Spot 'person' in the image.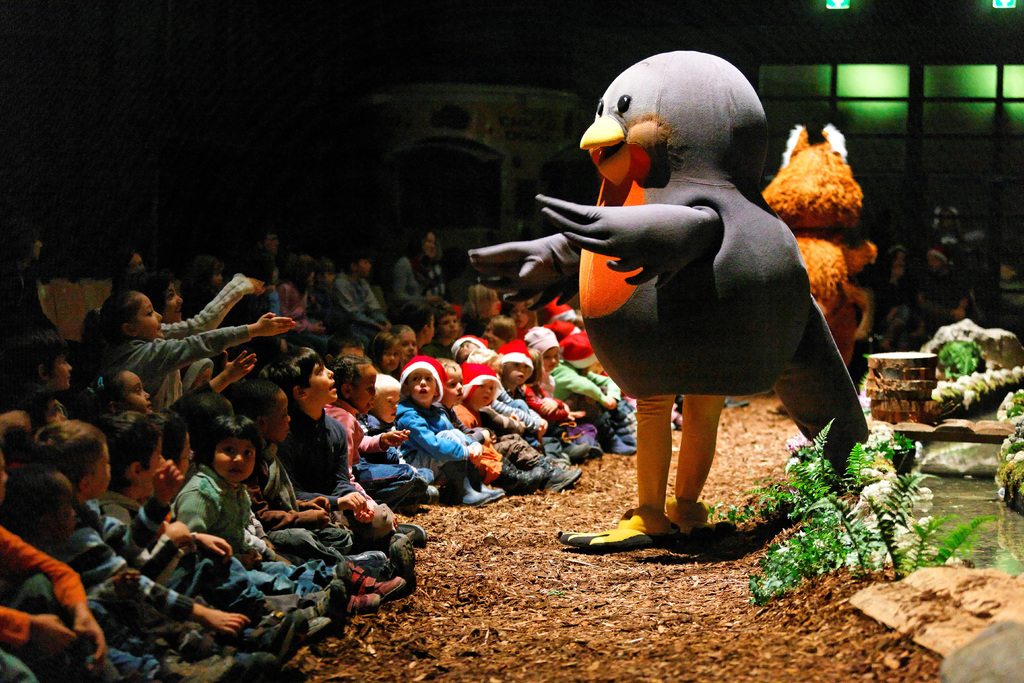
'person' found at bbox=(877, 236, 915, 352).
